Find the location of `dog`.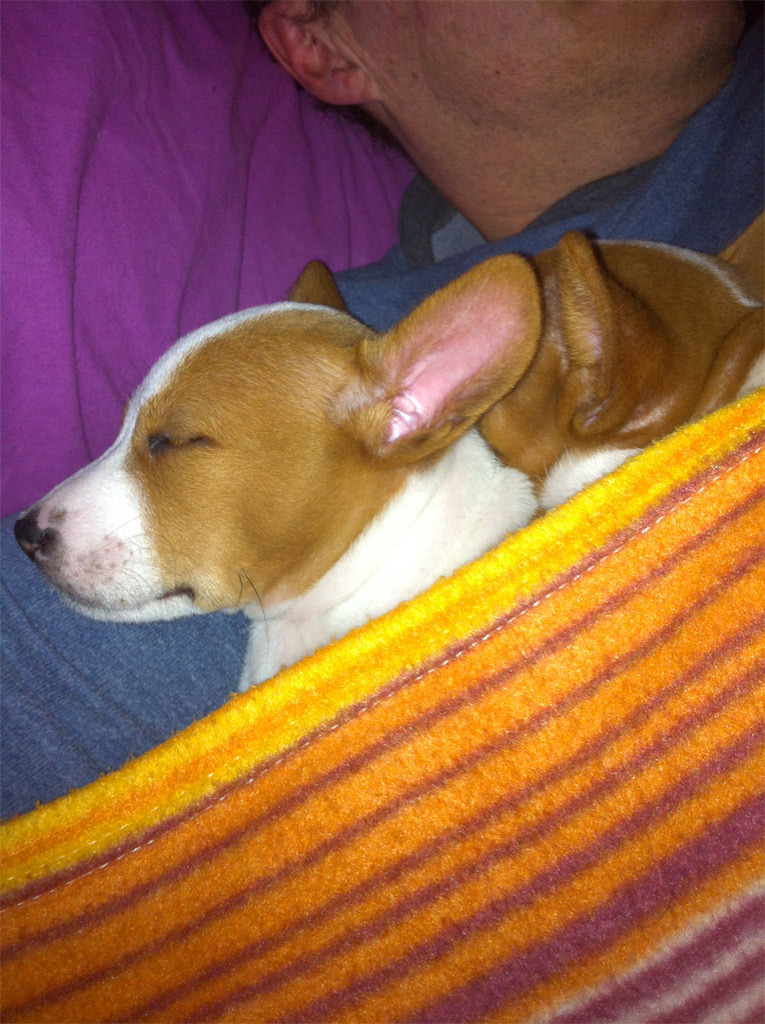
Location: bbox=[467, 237, 764, 515].
